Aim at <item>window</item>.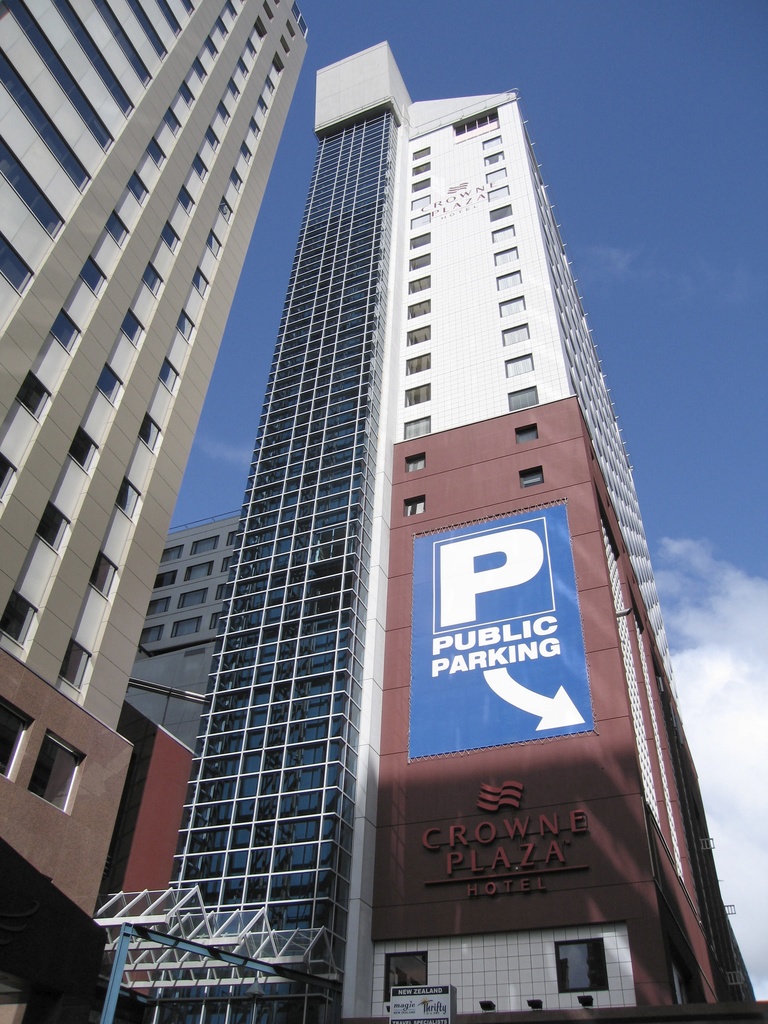
Aimed at 262, 76, 277, 97.
